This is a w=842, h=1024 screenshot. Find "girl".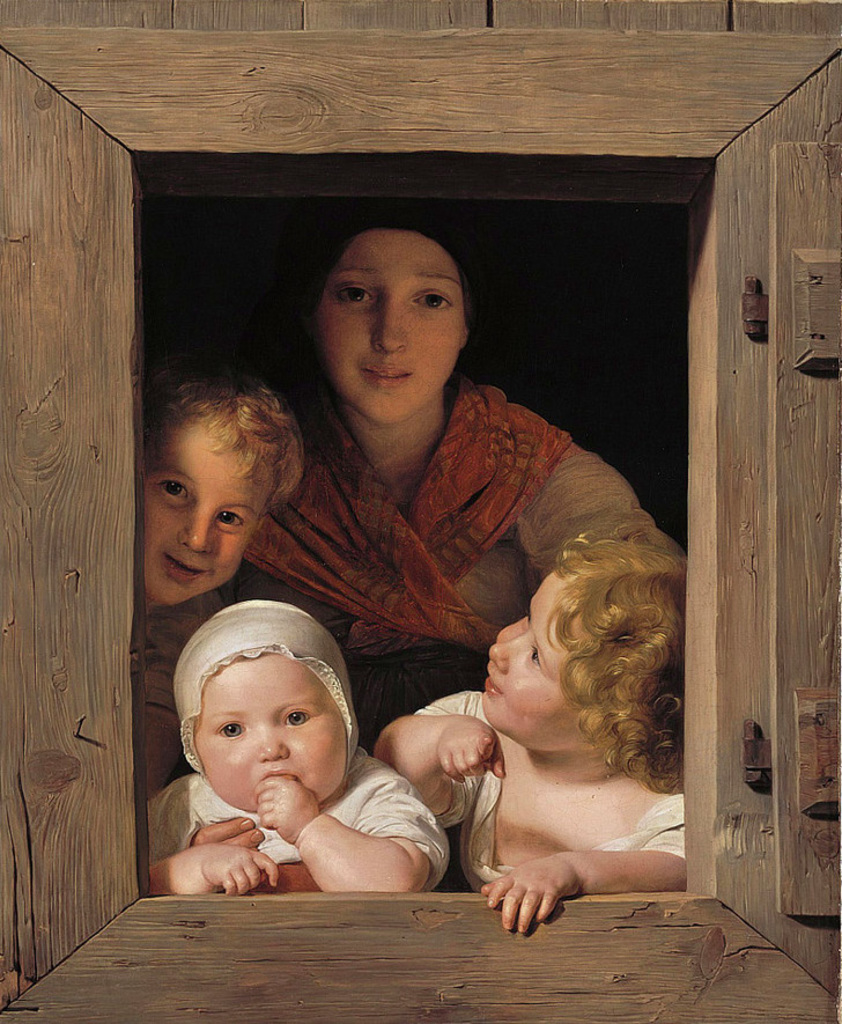
Bounding box: crop(379, 544, 695, 931).
